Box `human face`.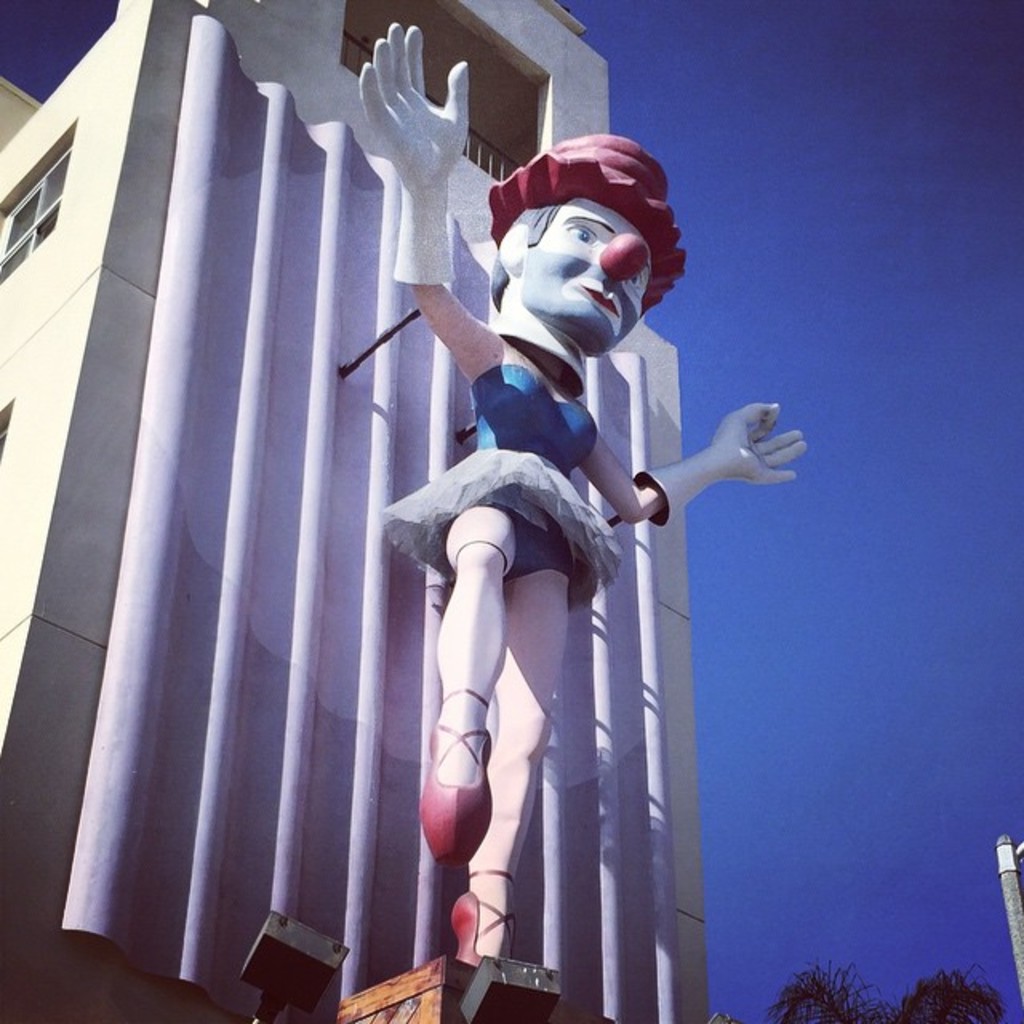
locate(525, 192, 646, 354).
